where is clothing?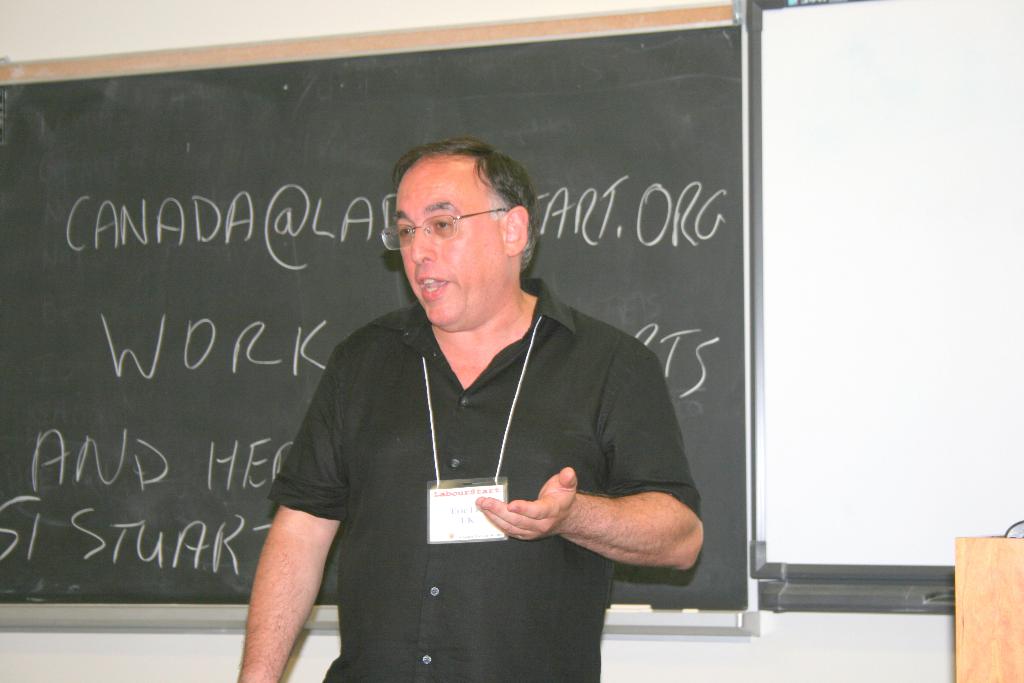
266,268,703,682.
